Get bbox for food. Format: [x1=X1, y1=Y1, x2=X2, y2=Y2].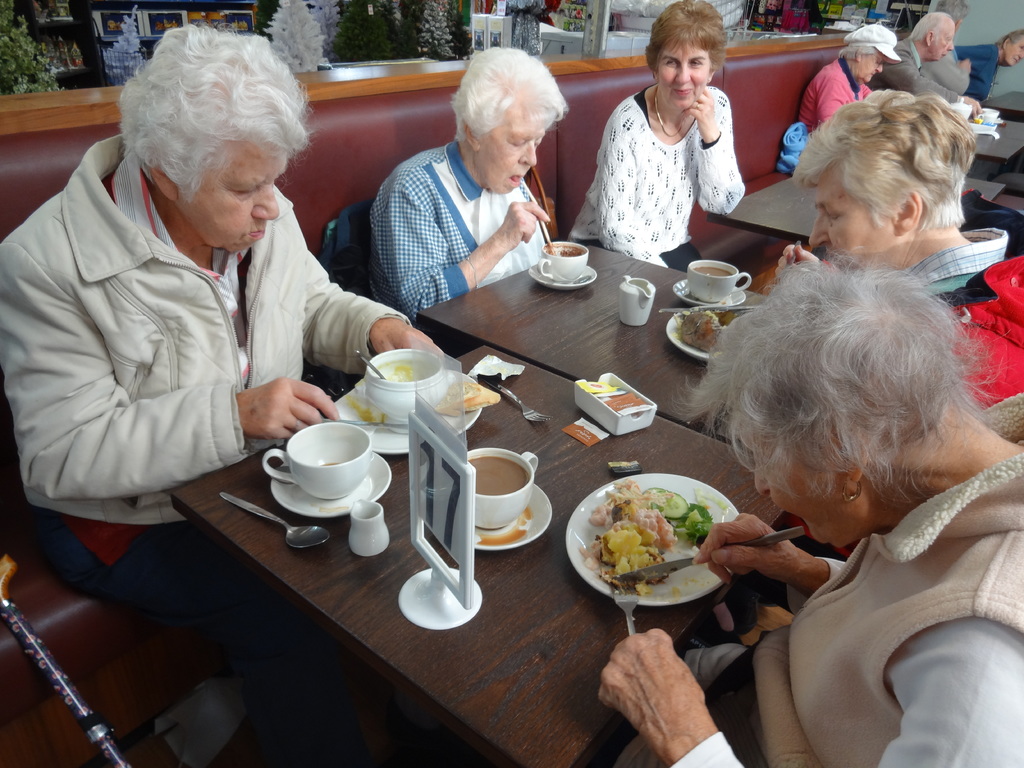
[x1=680, y1=307, x2=748, y2=352].
